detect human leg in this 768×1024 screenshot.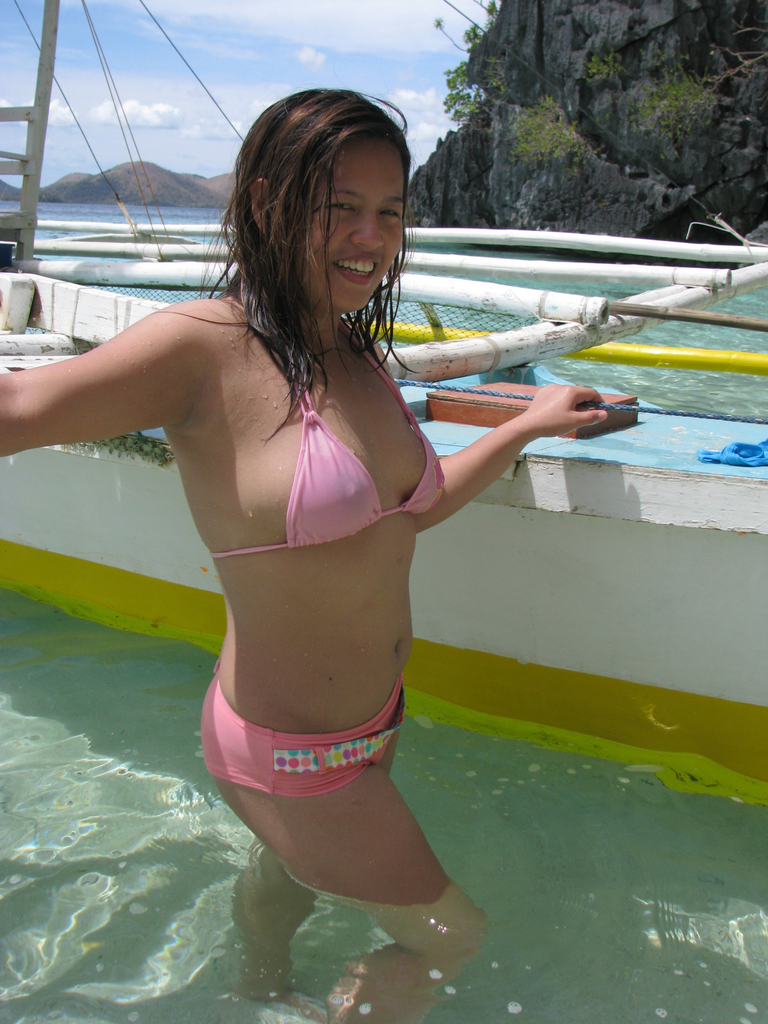
Detection: (226,669,401,1023).
